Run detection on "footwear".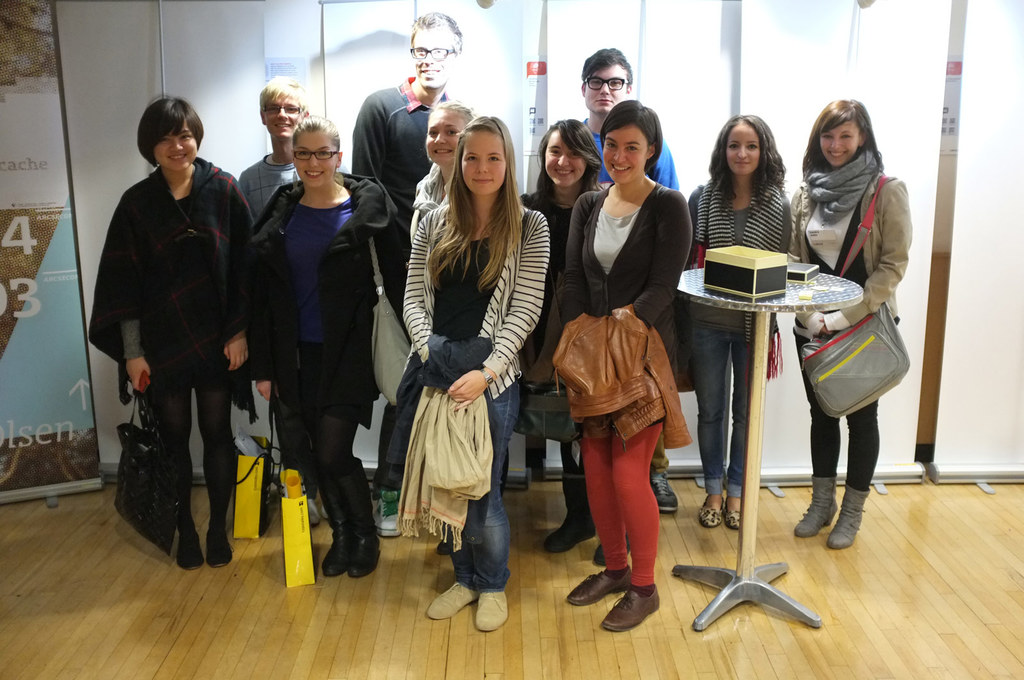
Result: box=[322, 457, 378, 578].
